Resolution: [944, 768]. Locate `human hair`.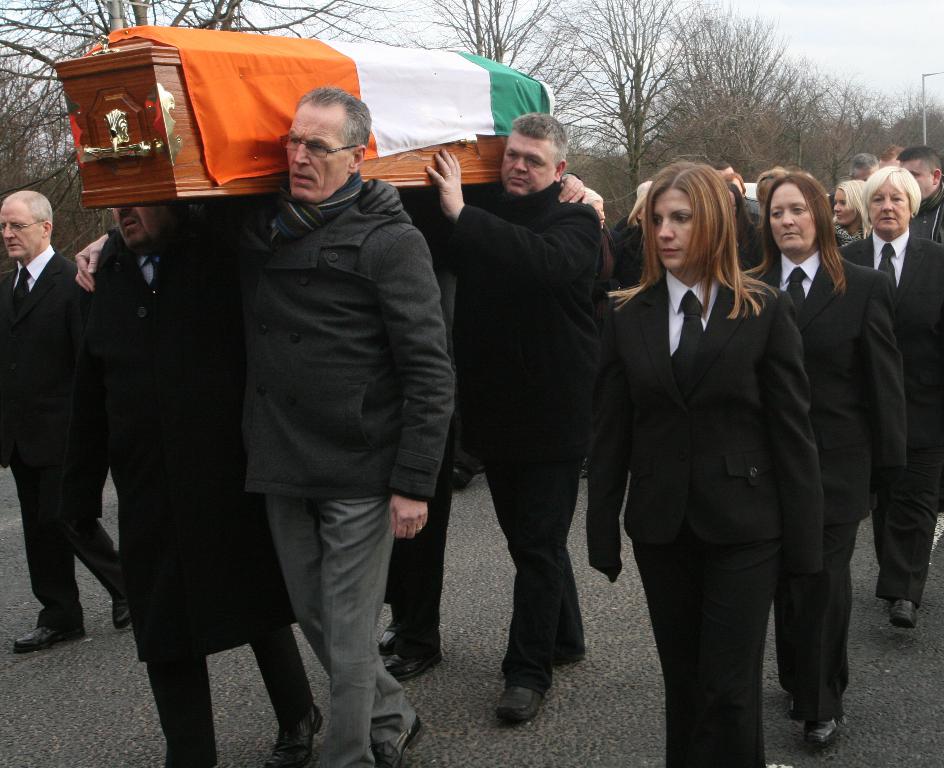
bbox=(848, 152, 880, 173).
